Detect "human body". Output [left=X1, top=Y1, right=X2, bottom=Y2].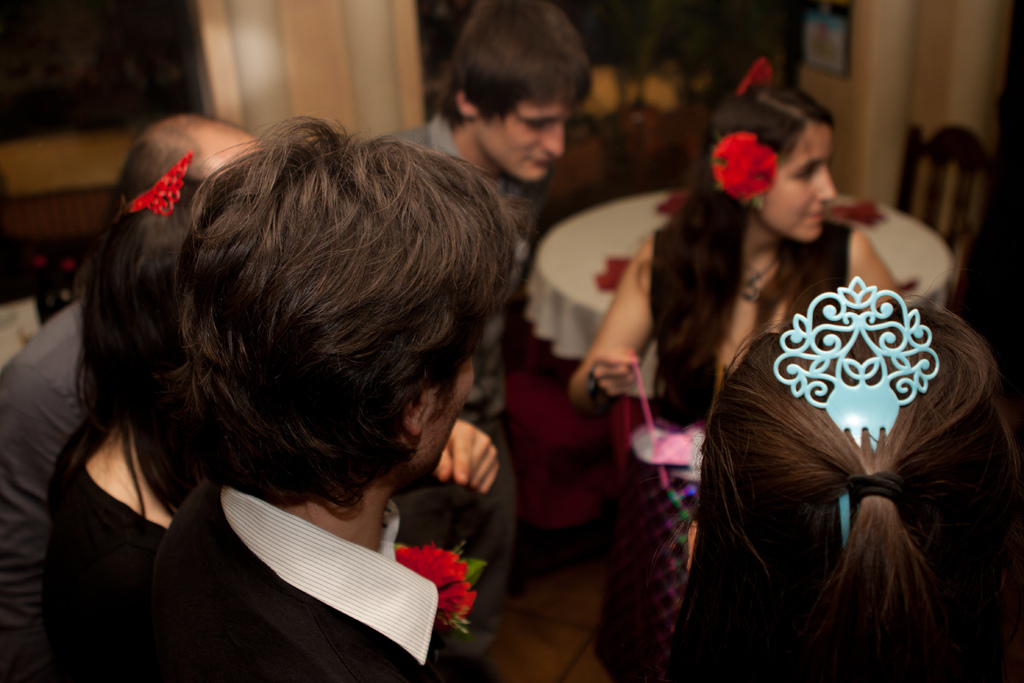
[left=36, top=407, right=186, bottom=682].
